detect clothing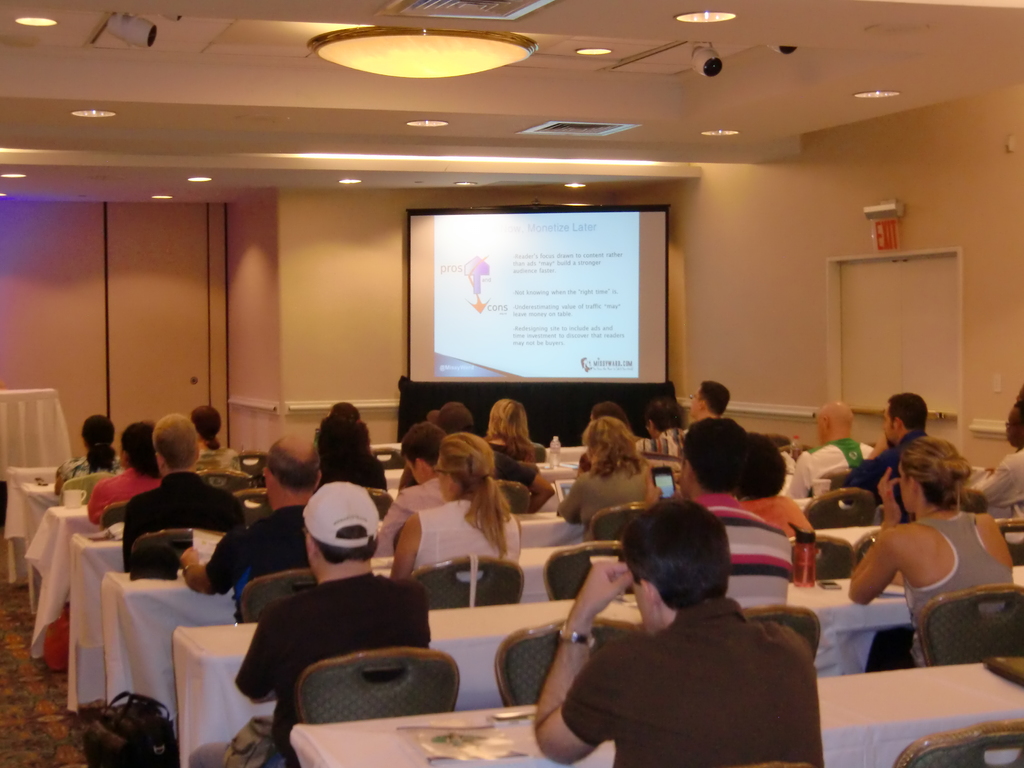
<box>745,497,817,549</box>
